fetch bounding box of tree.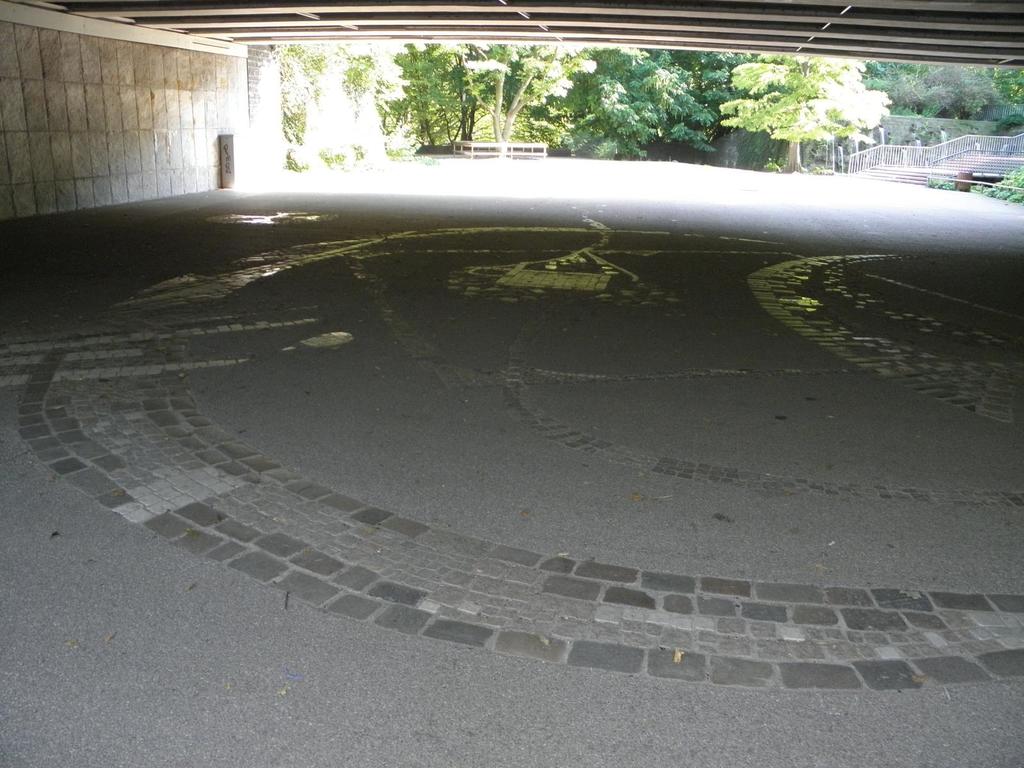
Bbox: bbox(278, 40, 1023, 169).
